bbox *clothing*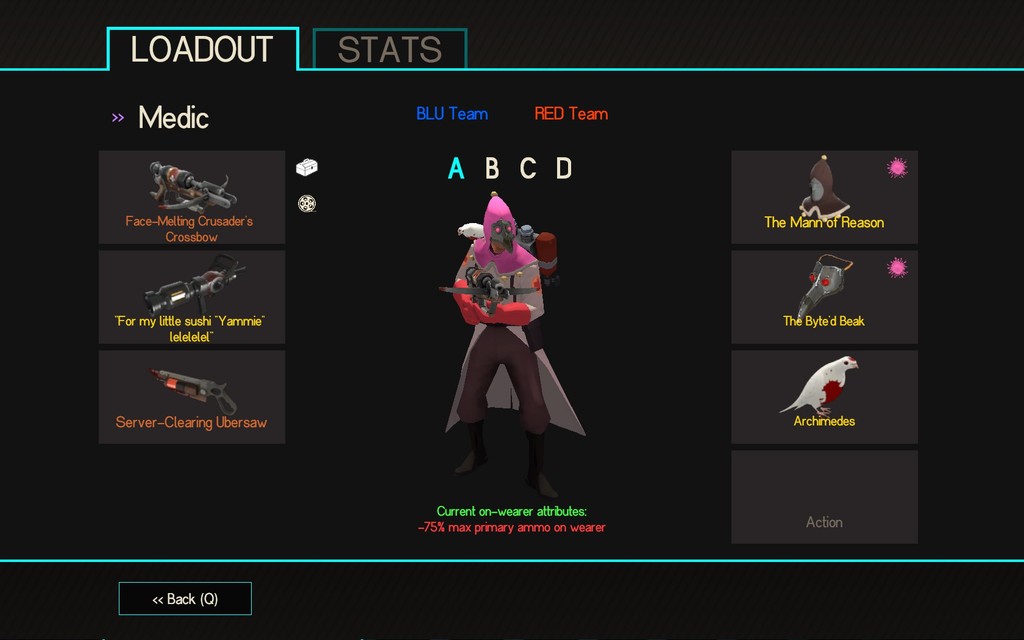
[451, 240, 545, 426]
